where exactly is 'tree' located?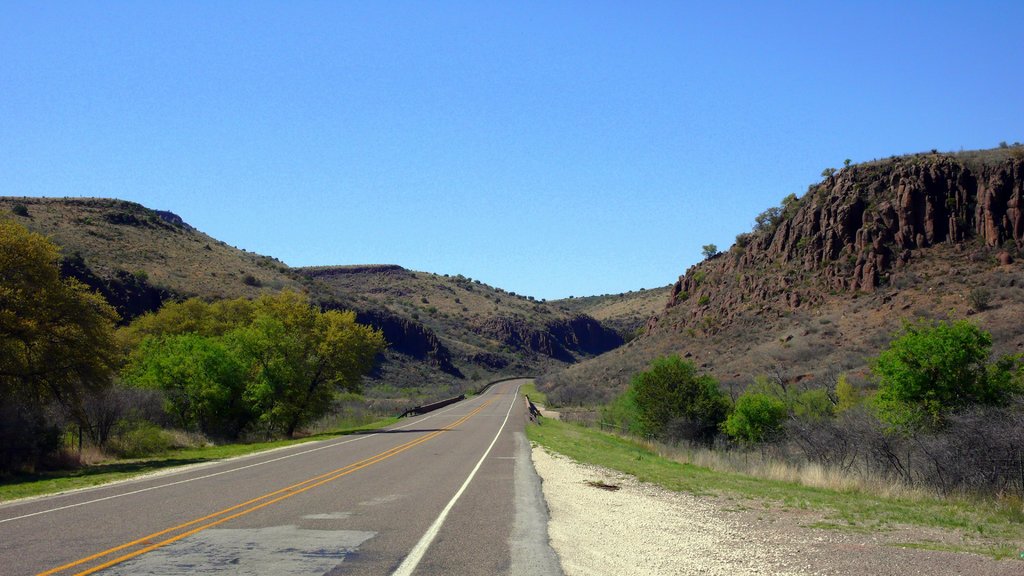
Its bounding box is <region>620, 353, 733, 448</region>.
